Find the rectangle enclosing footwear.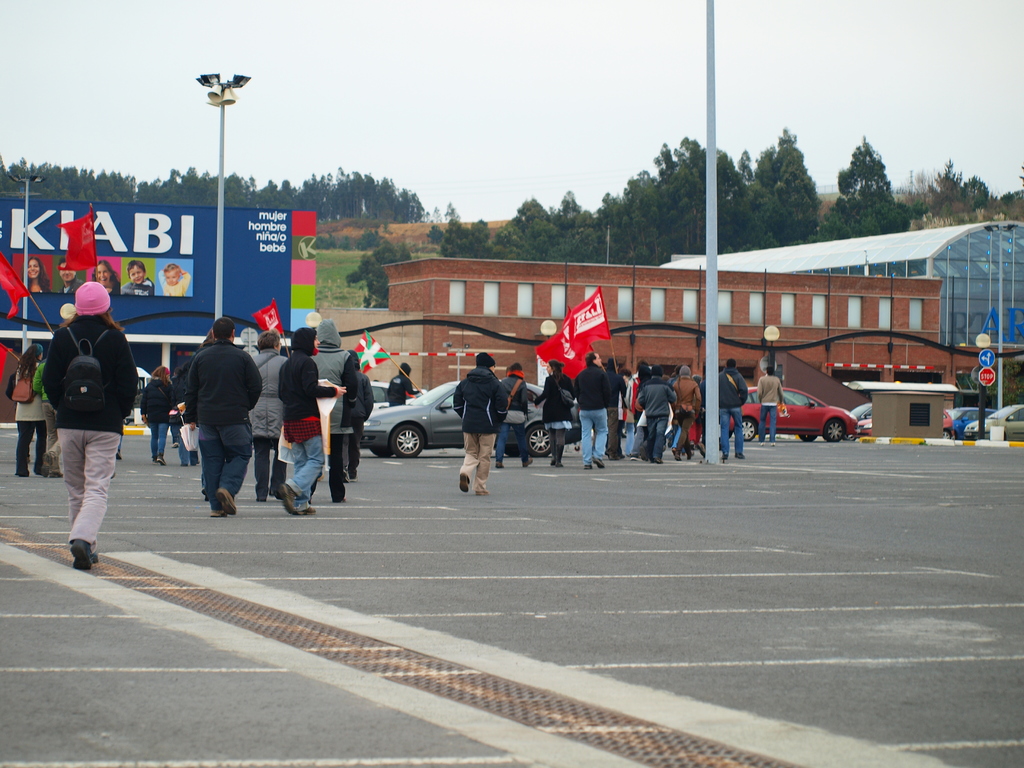
459, 476, 469, 493.
